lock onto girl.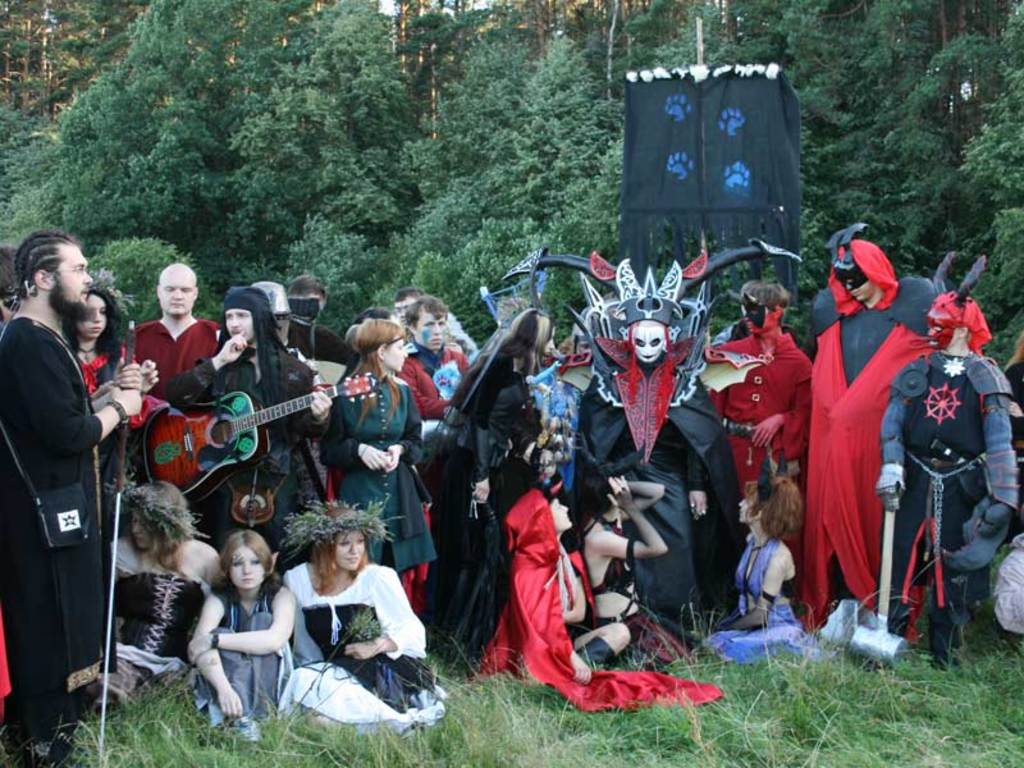
Locked: detection(60, 288, 156, 566).
